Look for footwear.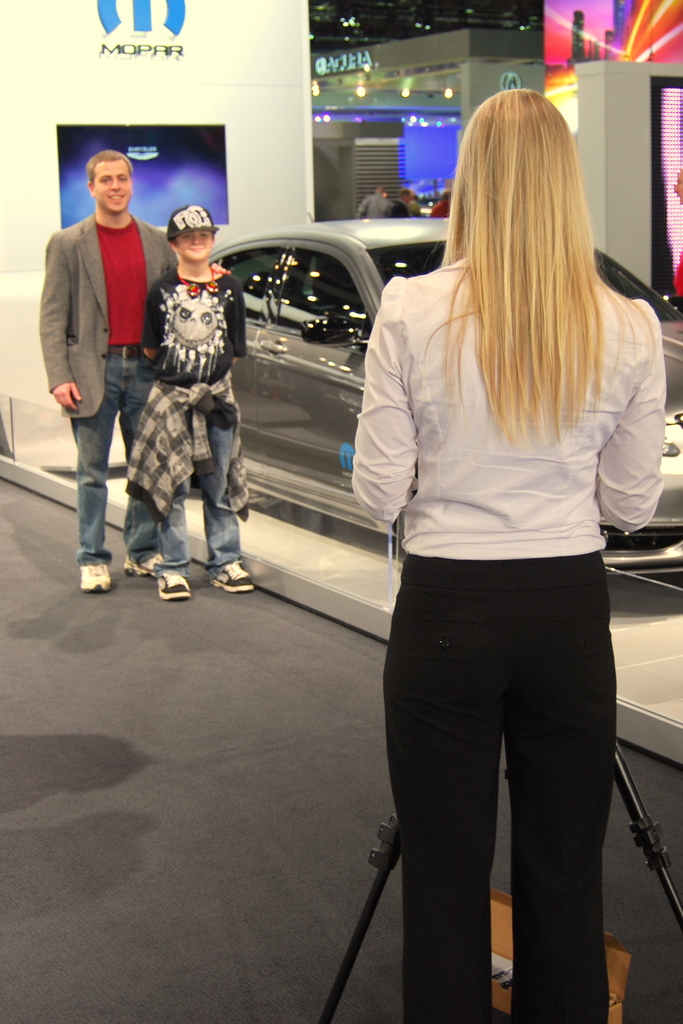
Found: BBox(203, 549, 254, 584).
